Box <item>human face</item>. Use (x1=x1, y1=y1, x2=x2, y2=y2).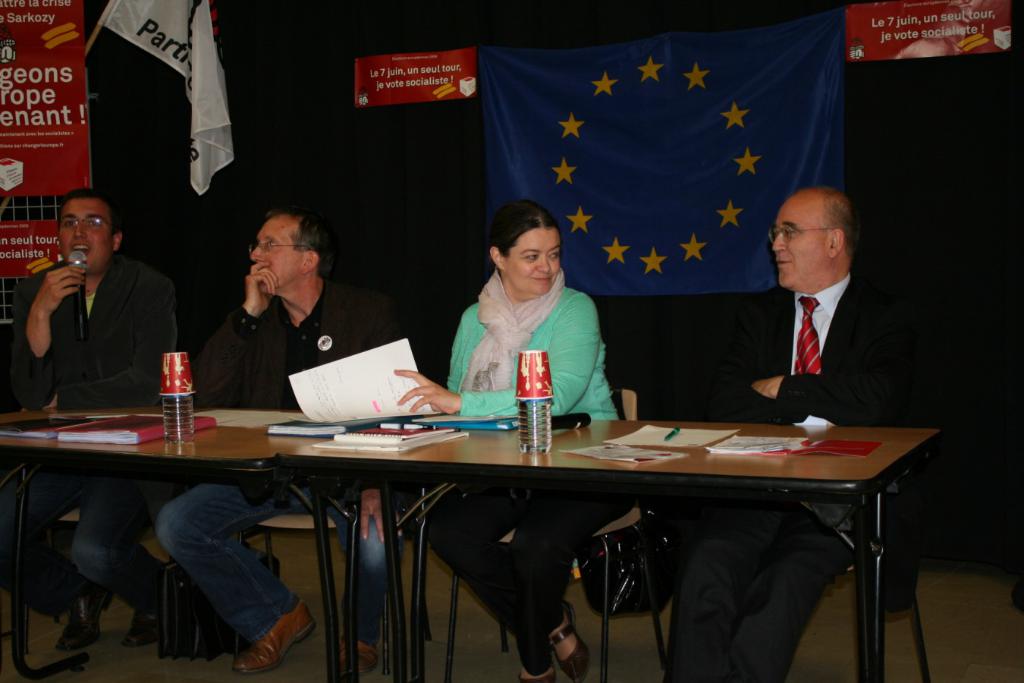
(x1=510, y1=234, x2=564, y2=297).
